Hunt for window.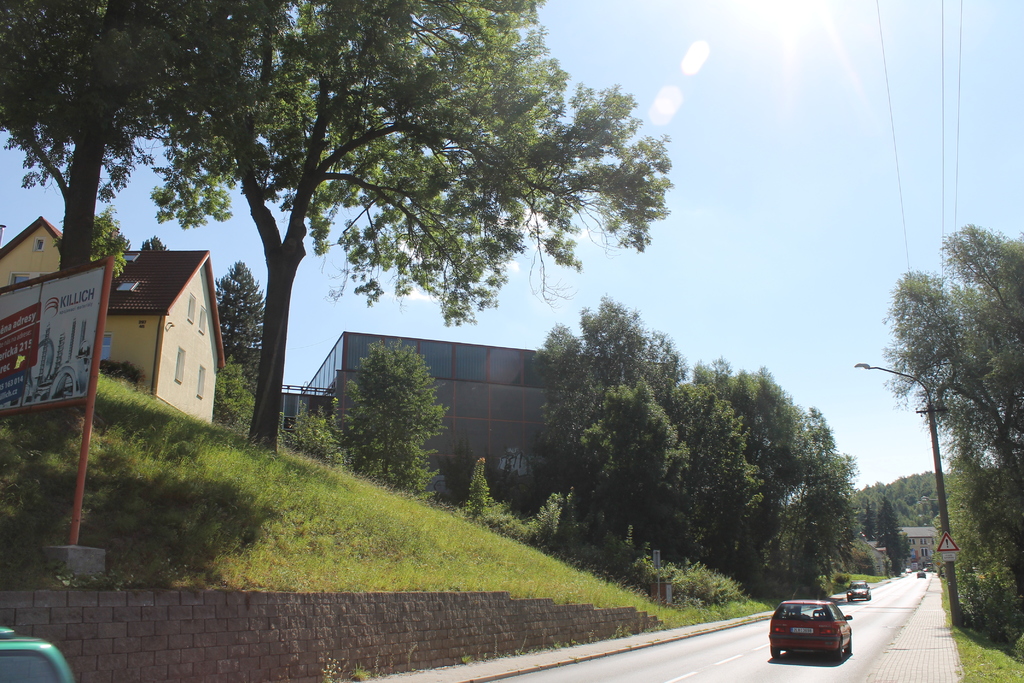
Hunted down at BBox(920, 549, 929, 558).
